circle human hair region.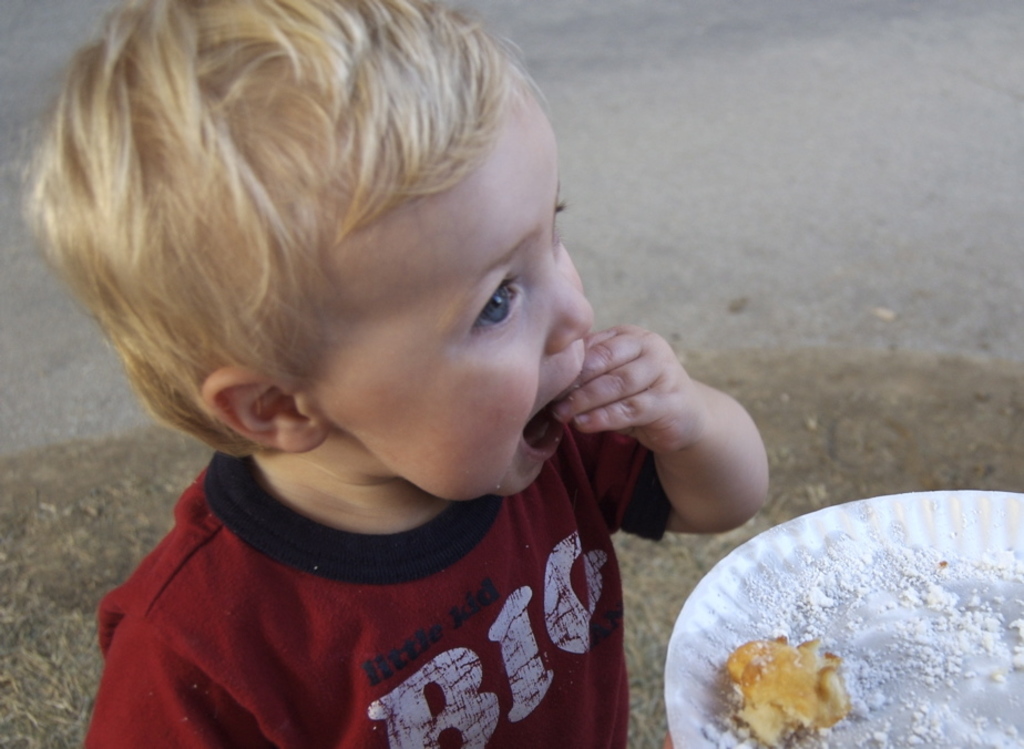
Region: select_region(54, 0, 602, 469).
